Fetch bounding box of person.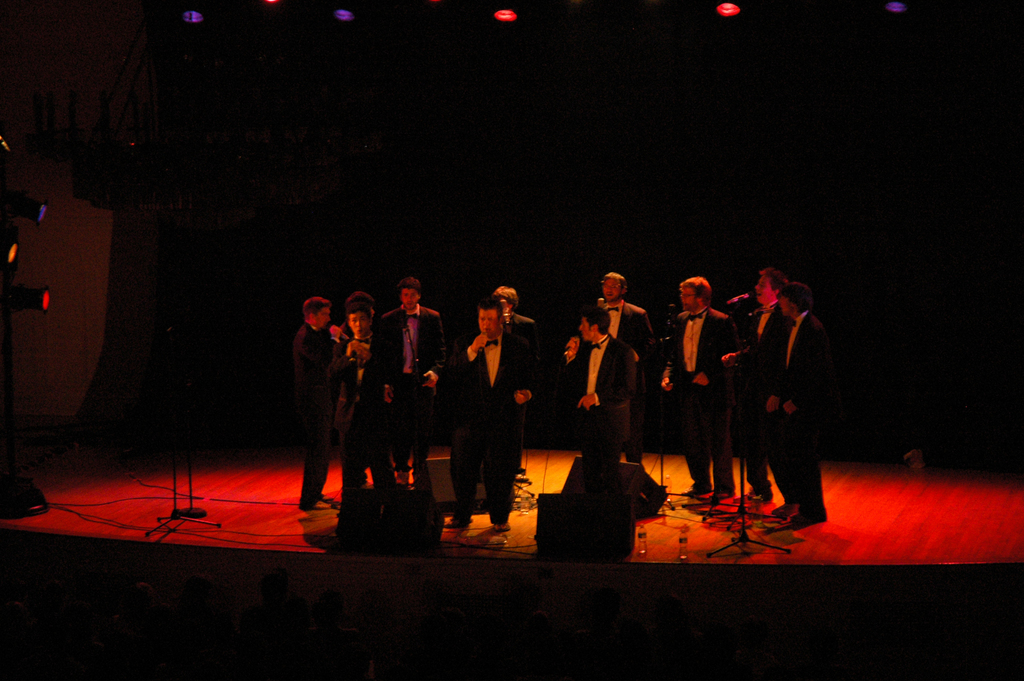
Bbox: 593,268,653,359.
